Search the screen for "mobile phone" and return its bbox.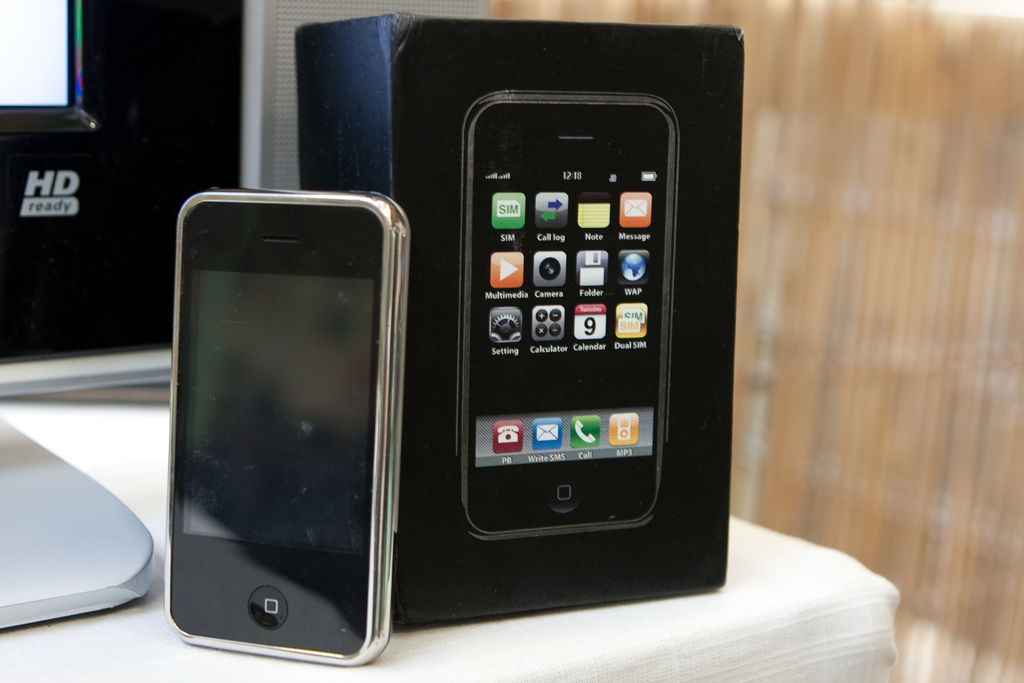
Found: {"left": 454, "top": 89, "right": 674, "bottom": 541}.
